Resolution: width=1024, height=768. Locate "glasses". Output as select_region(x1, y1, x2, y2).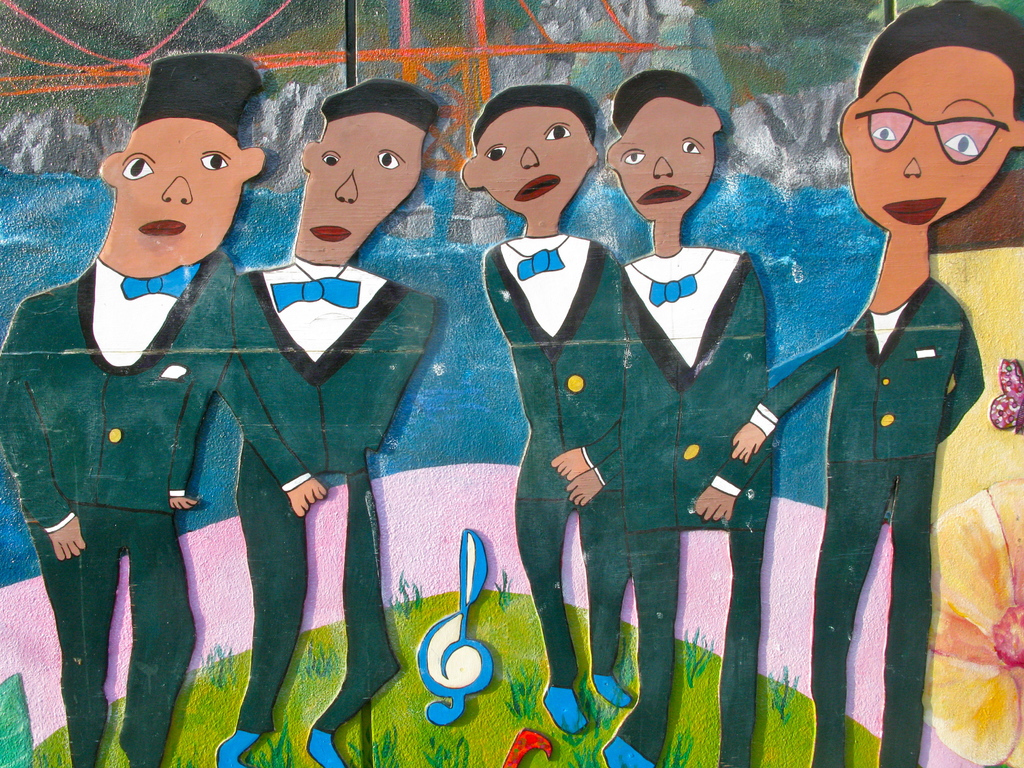
select_region(855, 106, 1012, 172).
